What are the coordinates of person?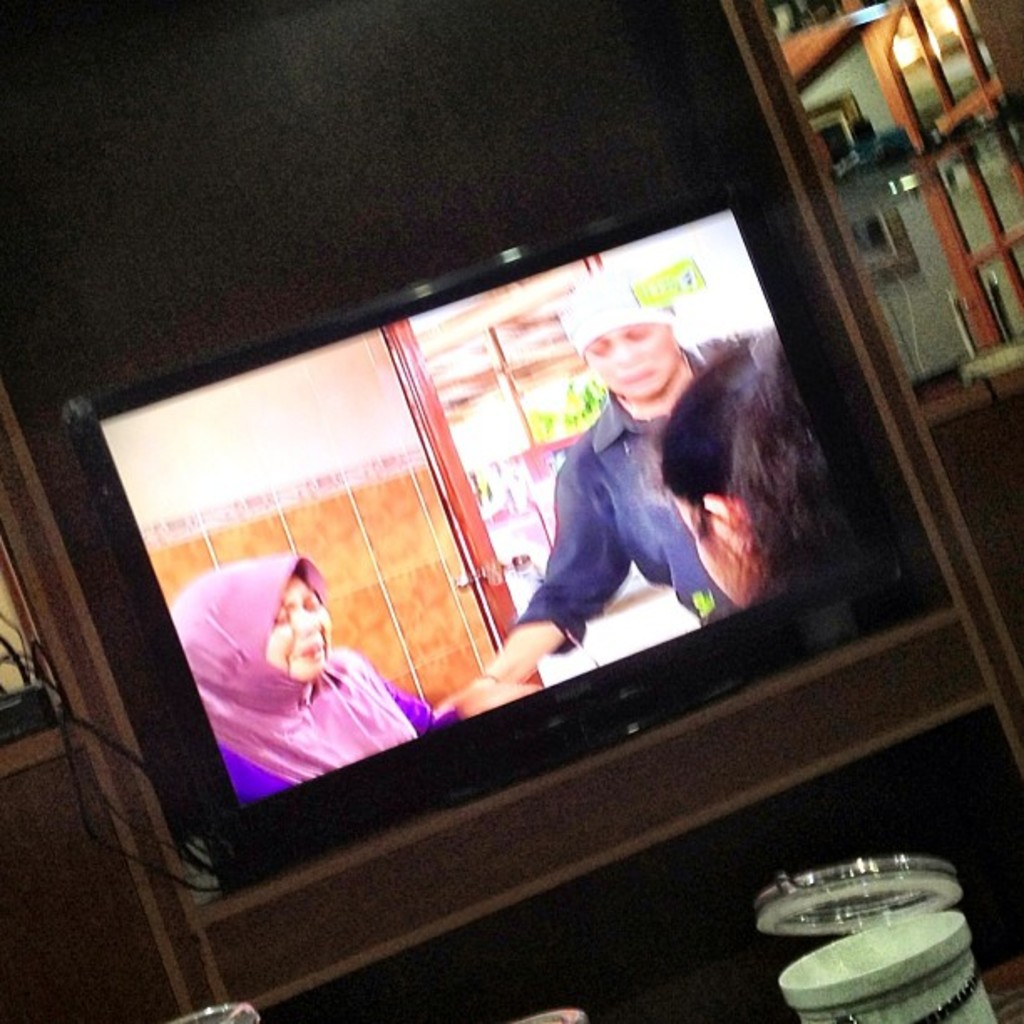
<box>171,549,465,813</box>.
